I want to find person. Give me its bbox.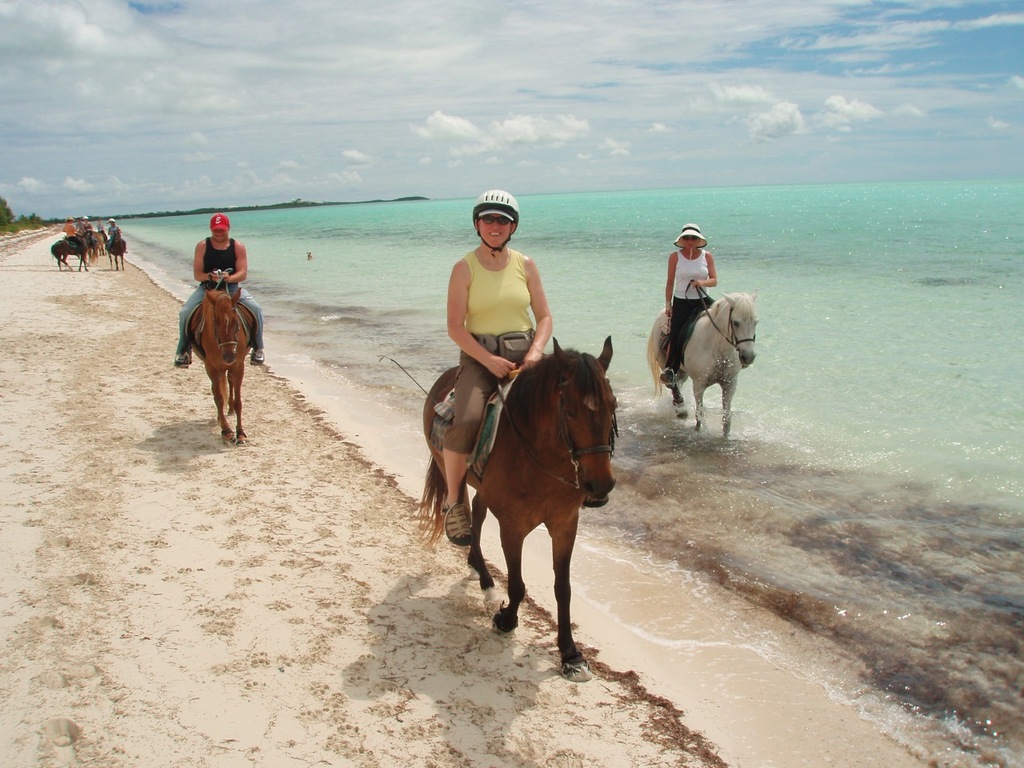
Rect(171, 217, 265, 371).
